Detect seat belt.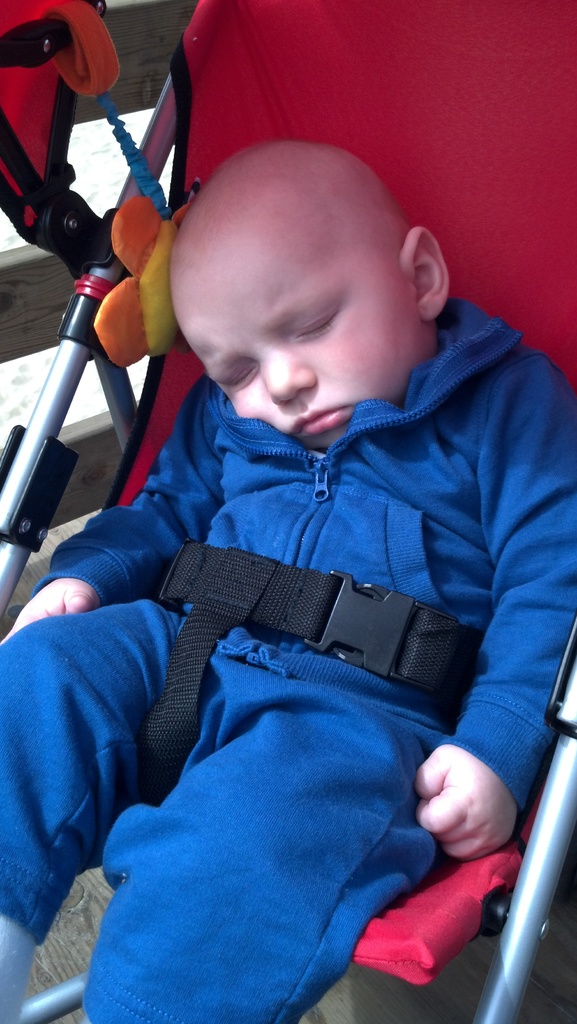
Detected at 150 532 472 809.
